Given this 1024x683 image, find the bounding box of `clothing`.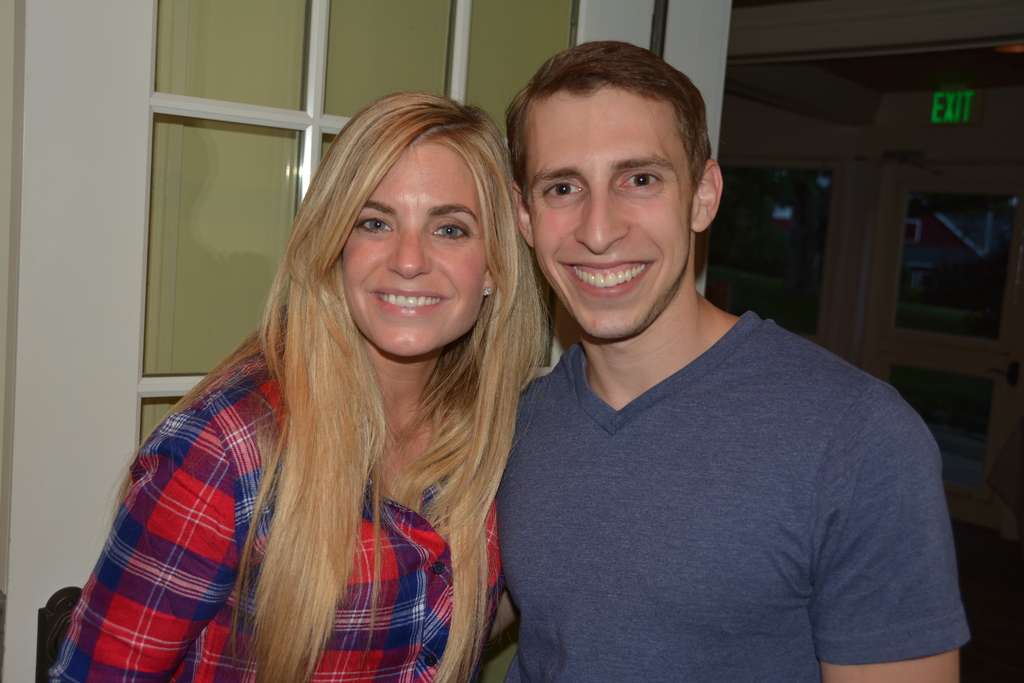
crop(455, 262, 975, 670).
